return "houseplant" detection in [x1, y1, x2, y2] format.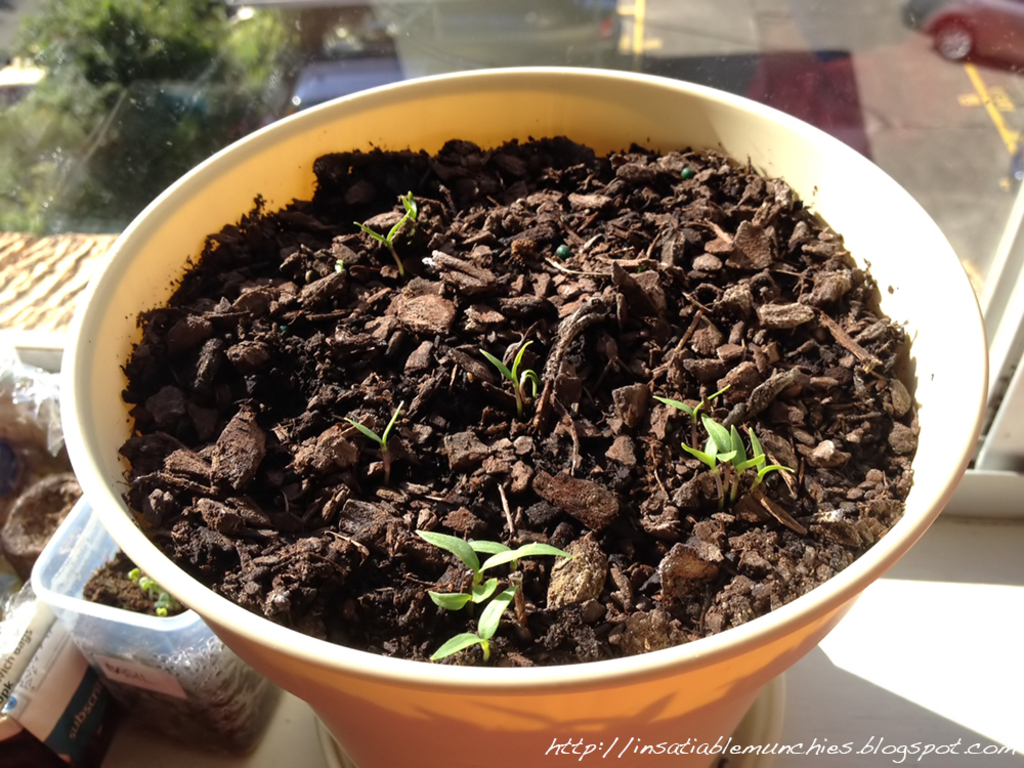
[72, 69, 984, 767].
